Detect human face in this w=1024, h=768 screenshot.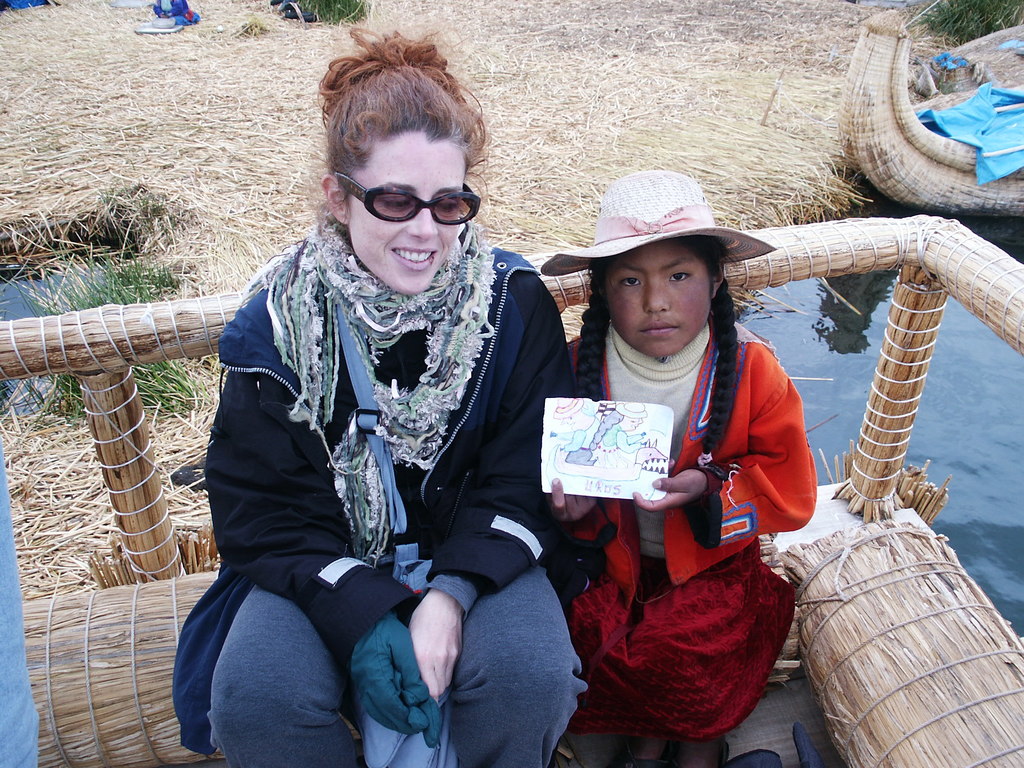
Detection: (348,132,465,298).
